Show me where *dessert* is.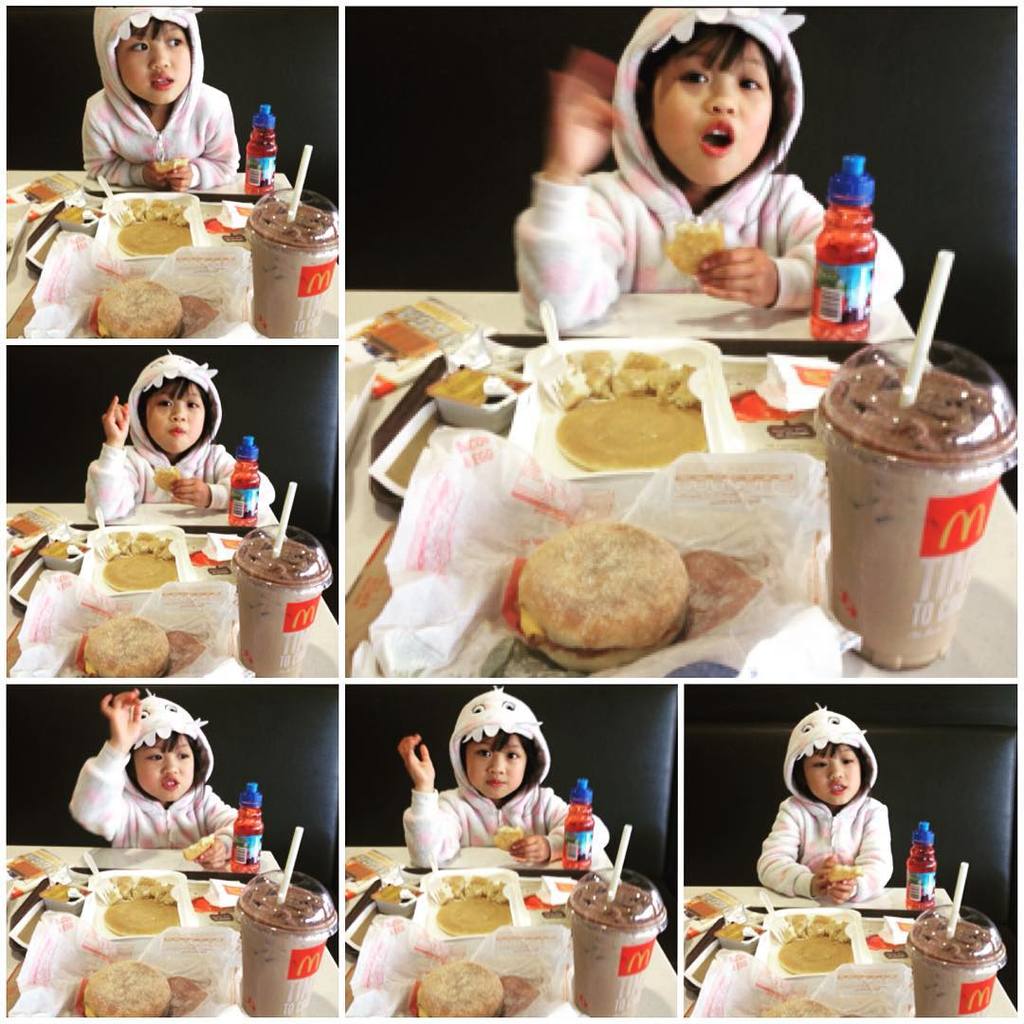
*dessert* is at {"left": 782, "top": 916, "right": 853, "bottom": 972}.
